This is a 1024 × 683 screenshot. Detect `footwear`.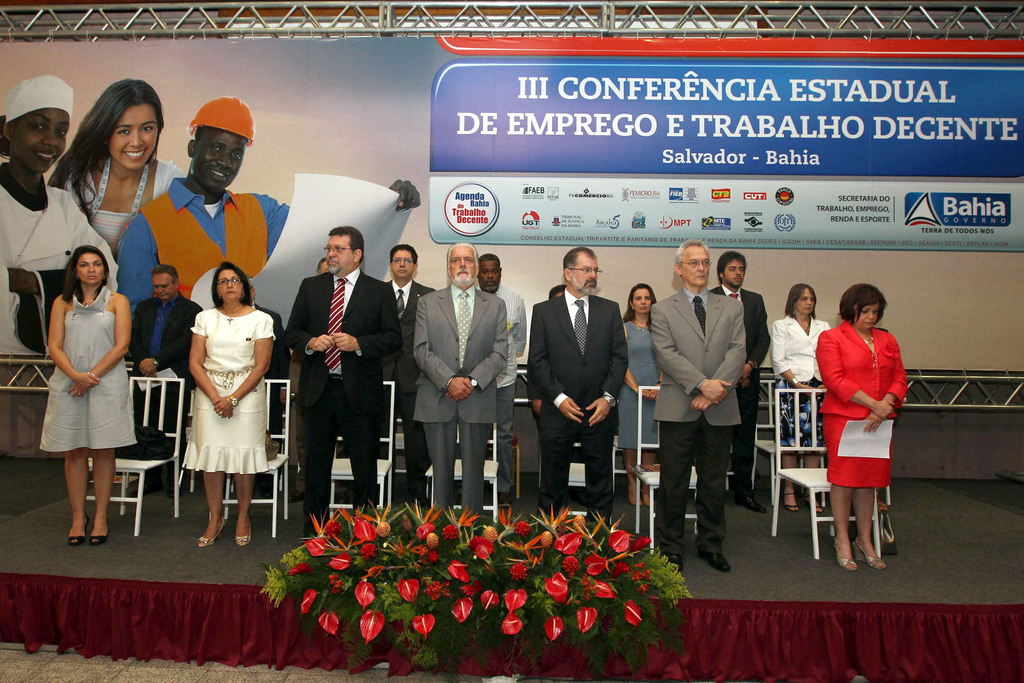
rect(235, 529, 251, 548).
